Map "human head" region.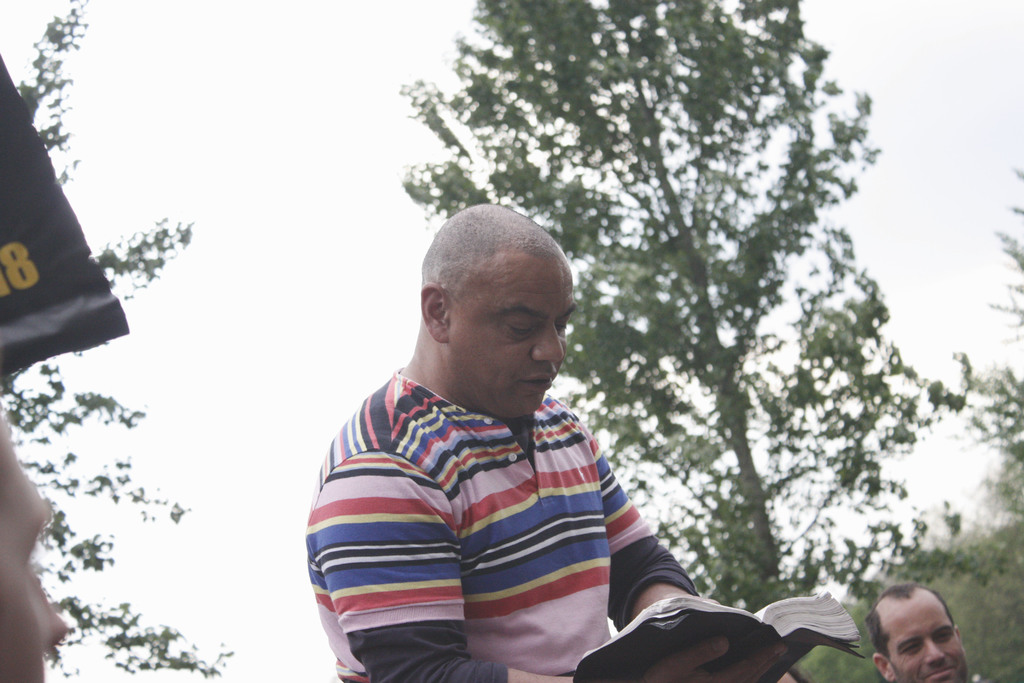
Mapped to bbox=[0, 403, 70, 682].
